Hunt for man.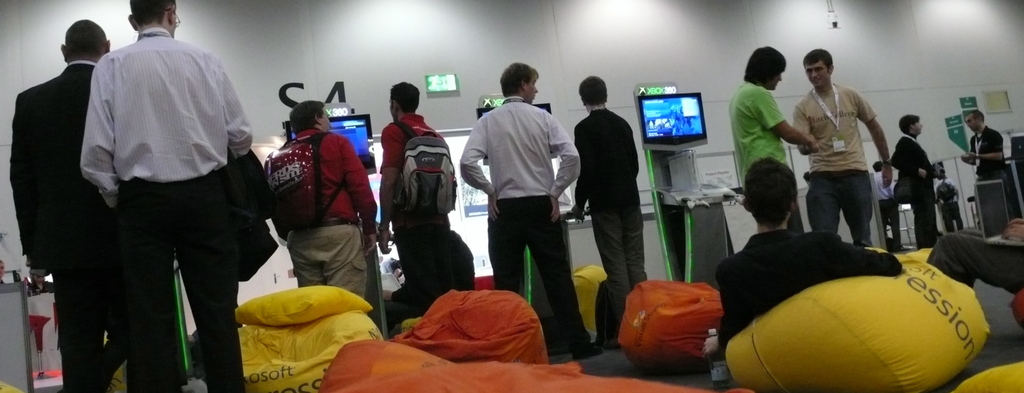
Hunted down at locate(788, 49, 892, 247).
